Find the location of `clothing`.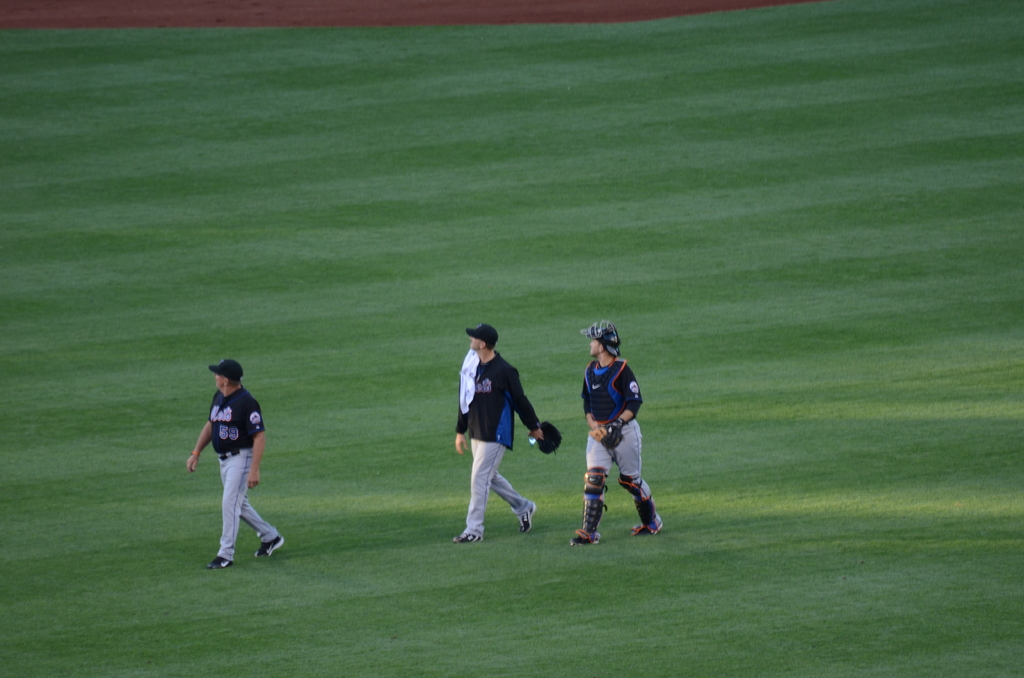
Location: box(209, 378, 282, 556).
